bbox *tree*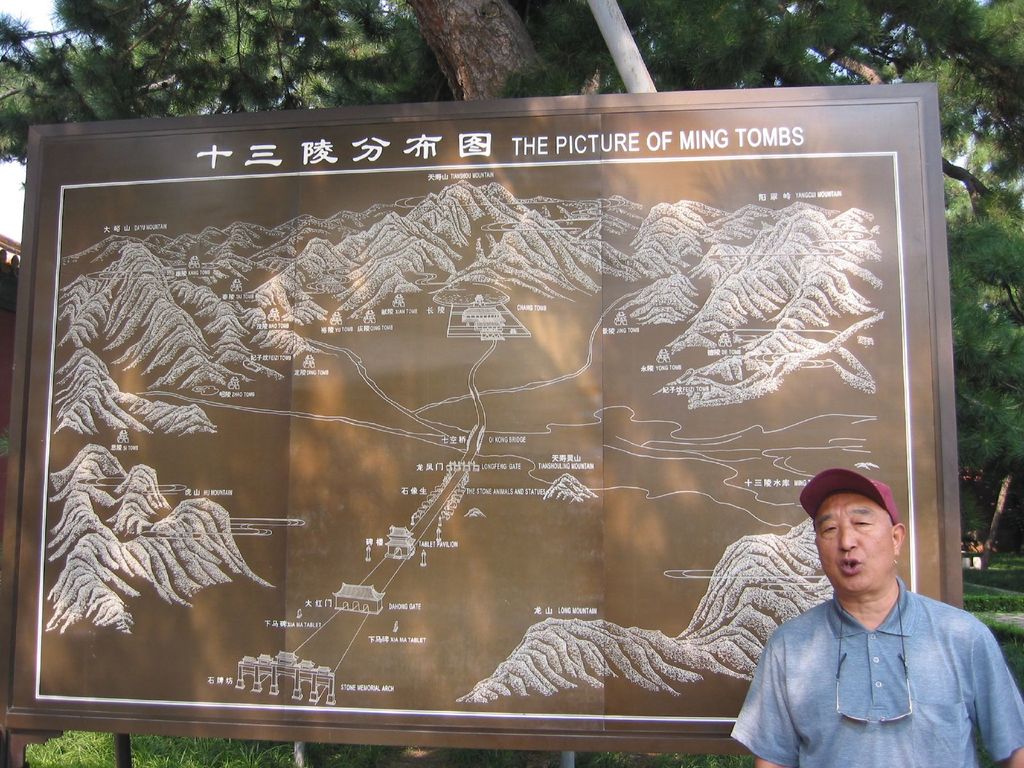
(x1=0, y1=0, x2=1023, y2=568)
